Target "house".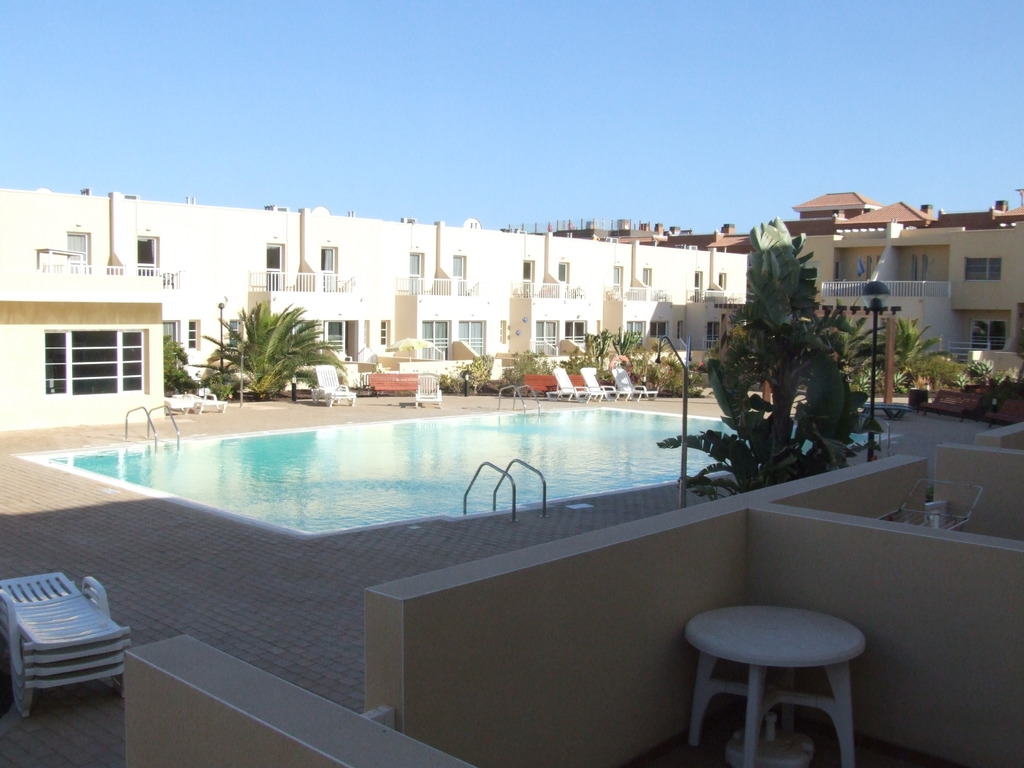
Target region: pyautogui.locateOnScreen(0, 184, 756, 437).
